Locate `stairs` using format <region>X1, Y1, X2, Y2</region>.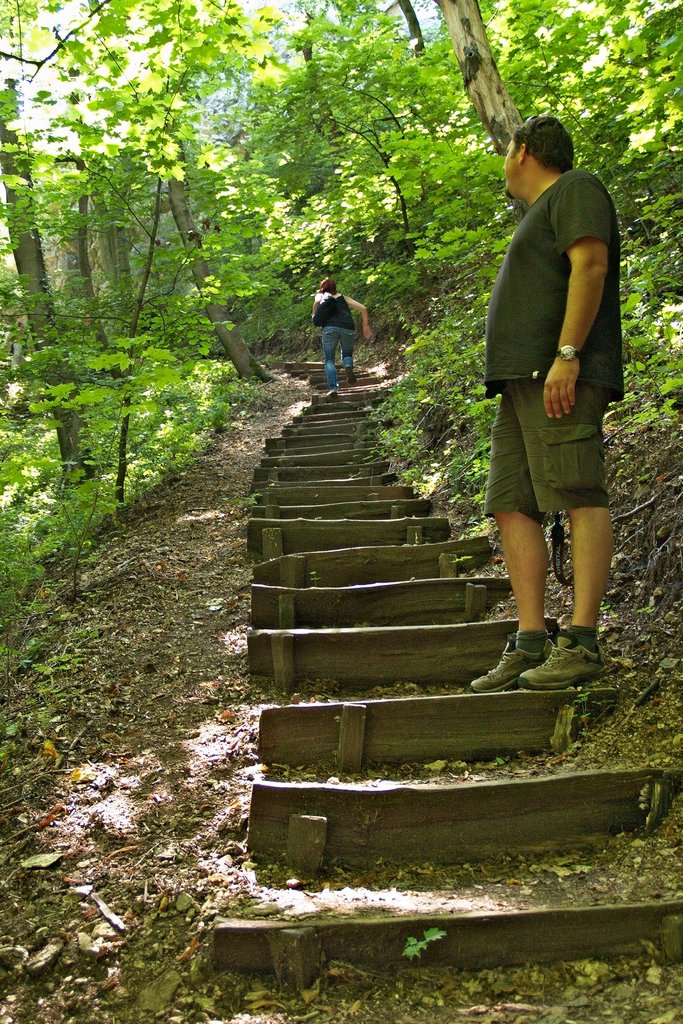
<region>262, 357, 682, 1023</region>.
